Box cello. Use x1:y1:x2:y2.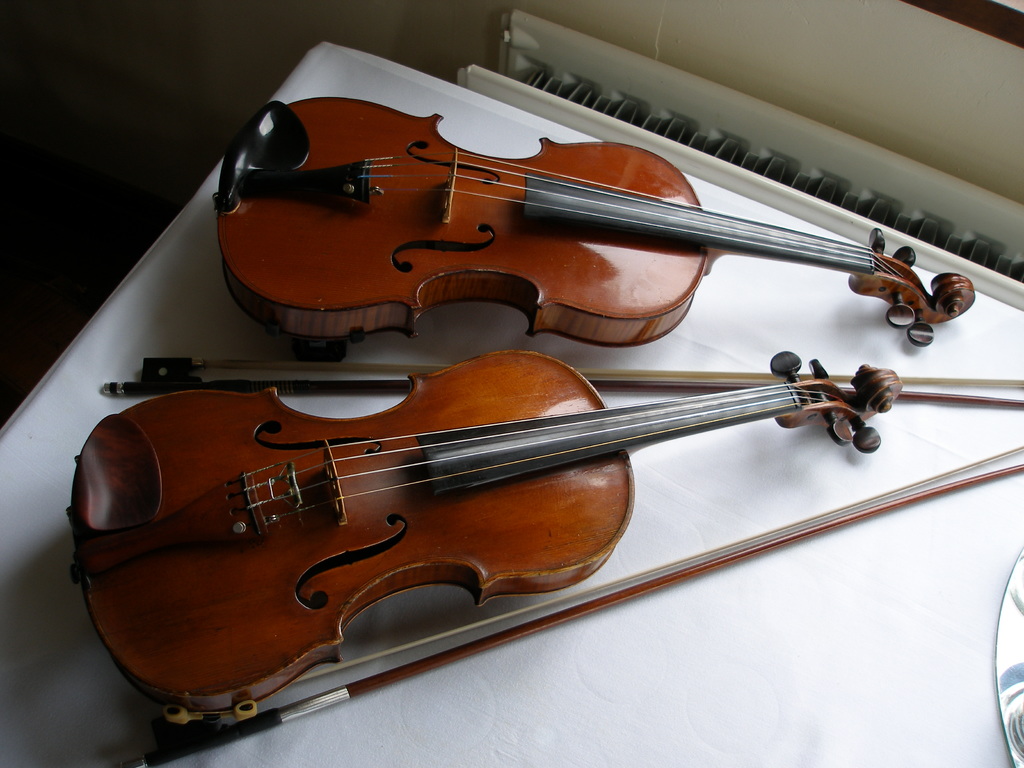
71:351:1023:767.
